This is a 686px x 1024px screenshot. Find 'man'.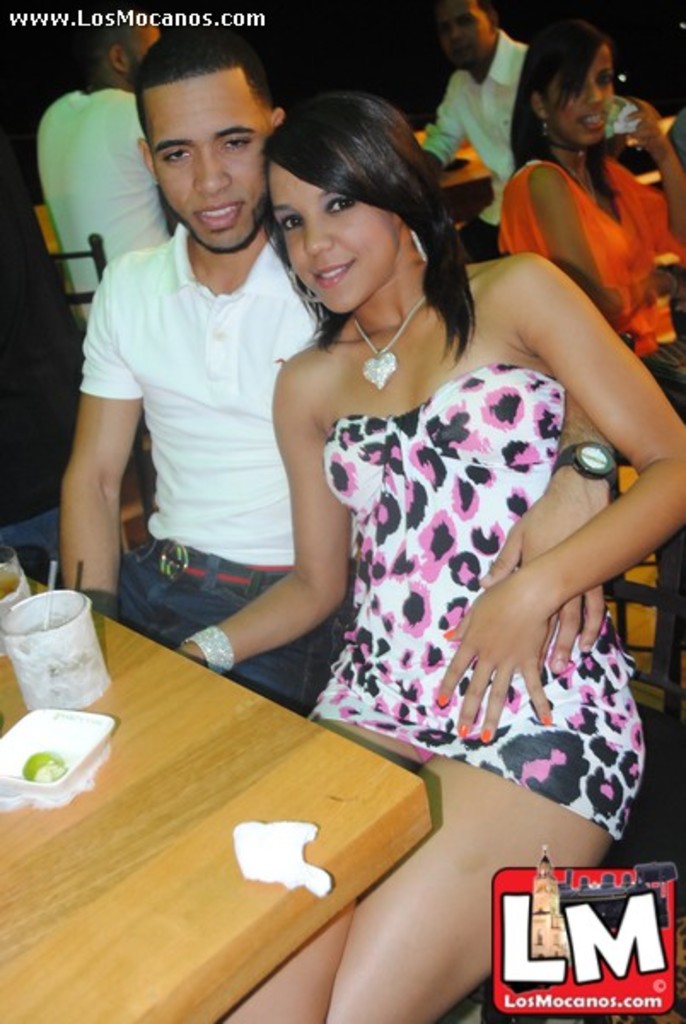
Bounding box: (left=60, top=22, right=606, bottom=708).
